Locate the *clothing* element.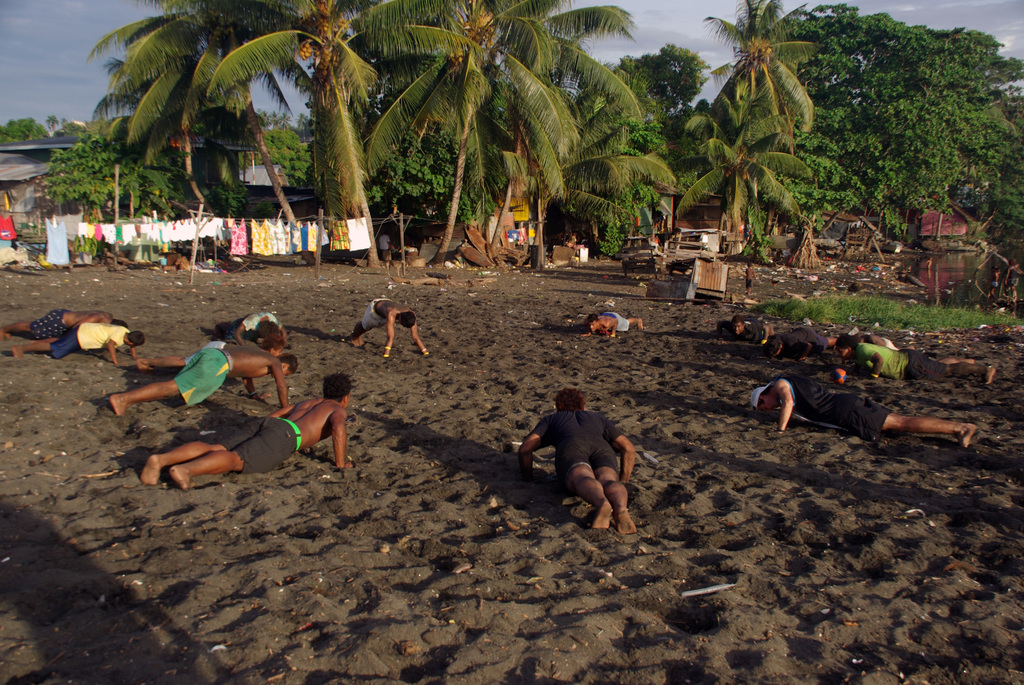
Element bbox: l=361, t=298, r=388, b=333.
